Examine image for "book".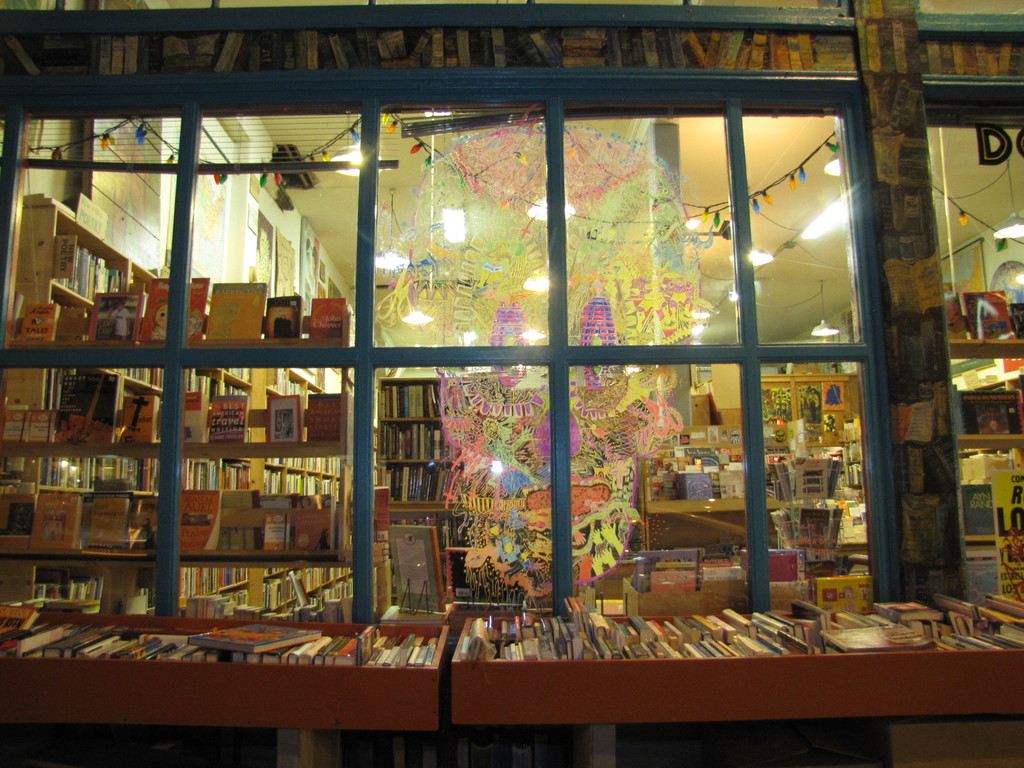
Examination result: Rect(960, 291, 1023, 341).
